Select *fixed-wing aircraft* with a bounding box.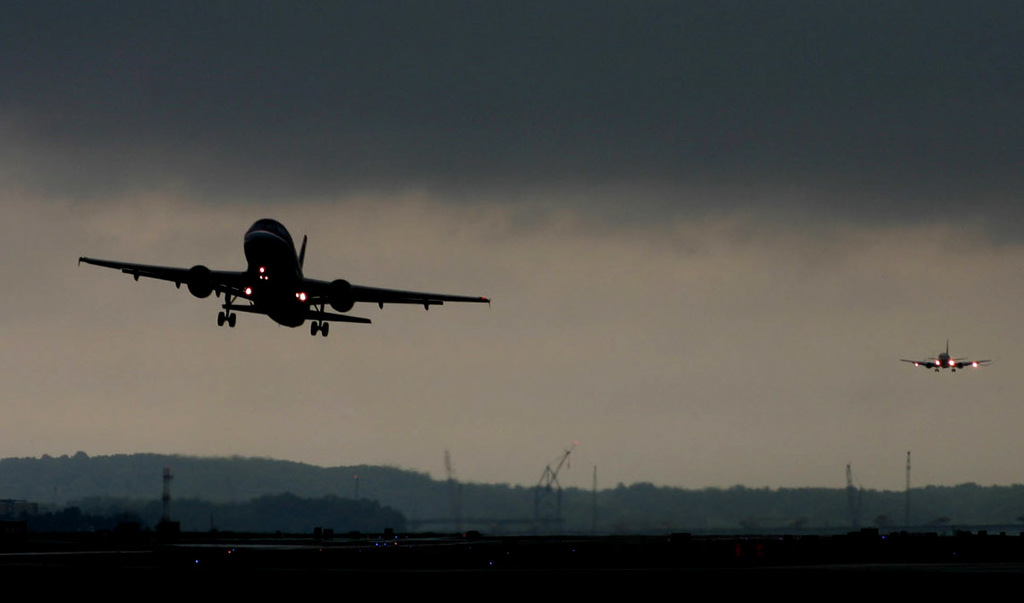
[69,211,497,342].
